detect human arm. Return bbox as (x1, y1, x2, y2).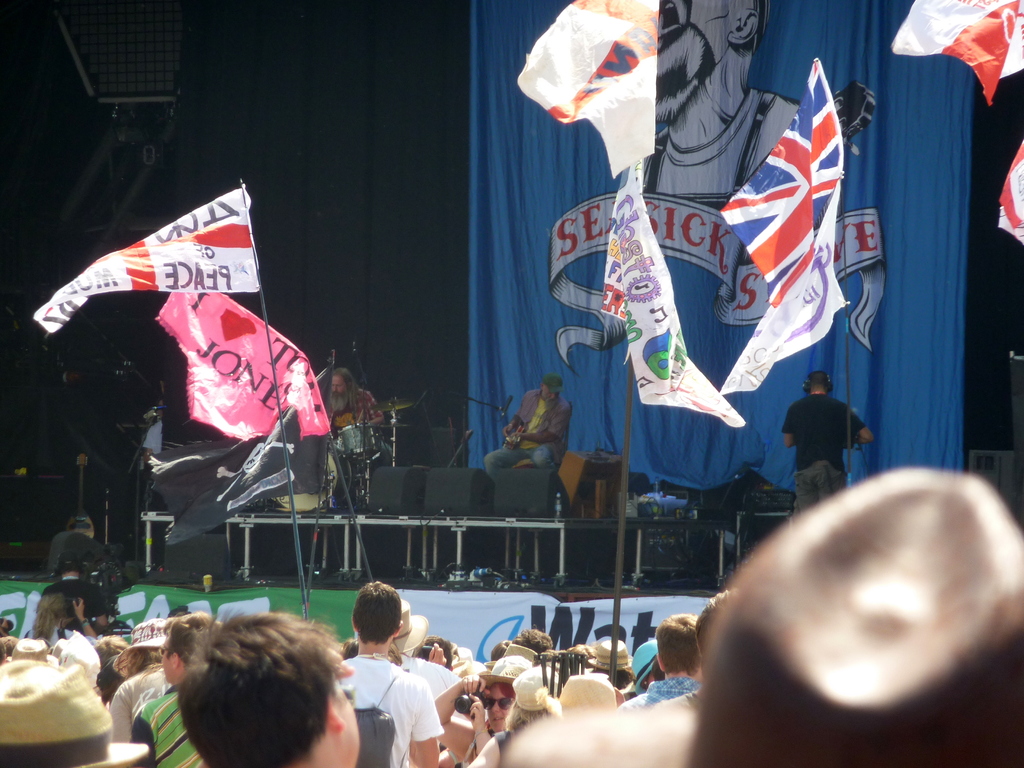
(328, 646, 357, 677).
